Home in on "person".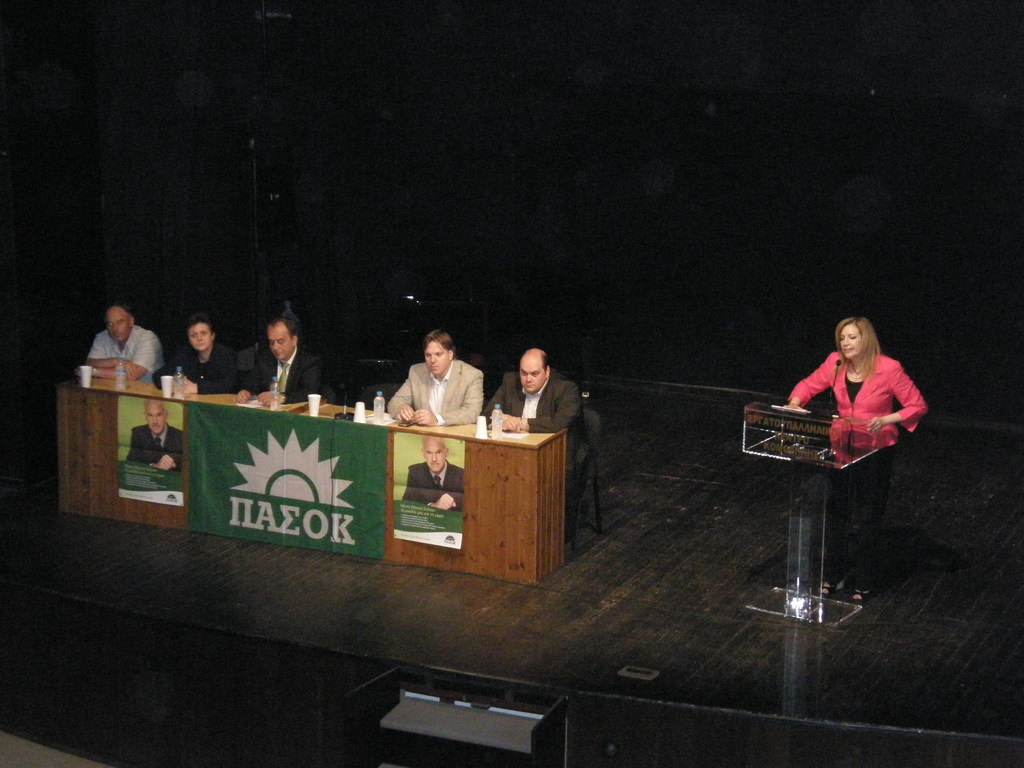
Homed in at box=[119, 390, 184, 474].
